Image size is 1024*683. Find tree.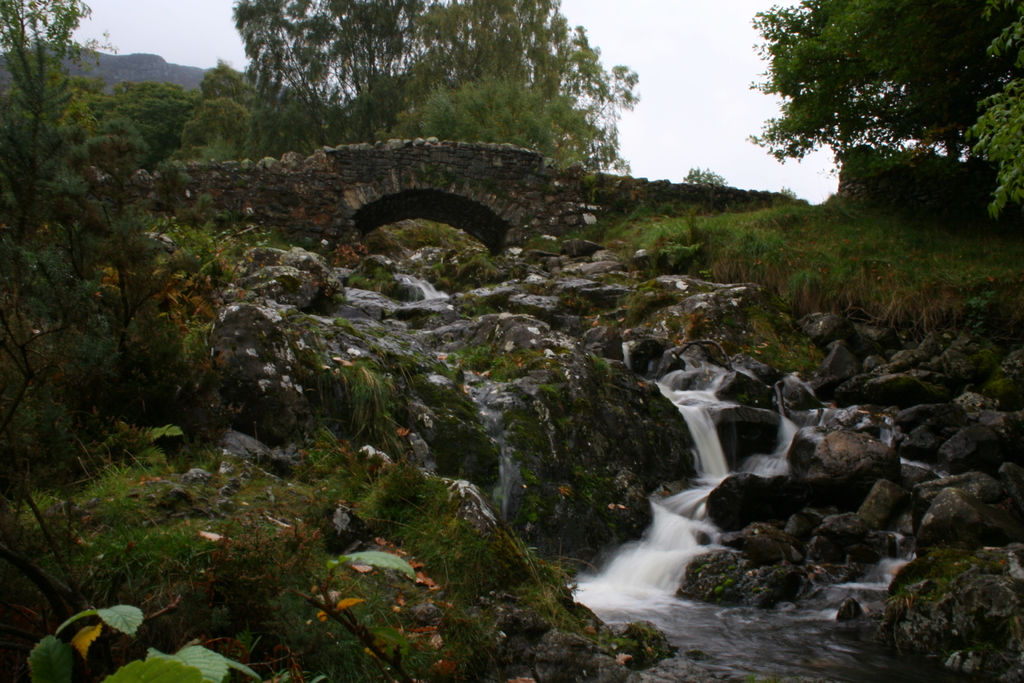
l=744, t=0, r=1021, b=173.
